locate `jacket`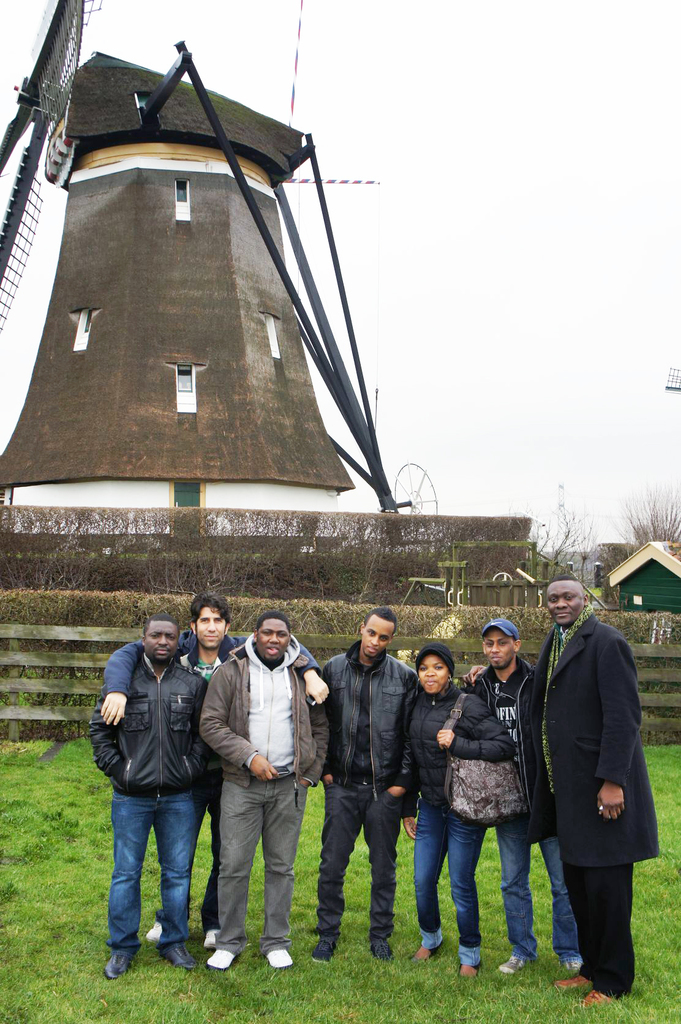
<box>97,622,214,812</box>
